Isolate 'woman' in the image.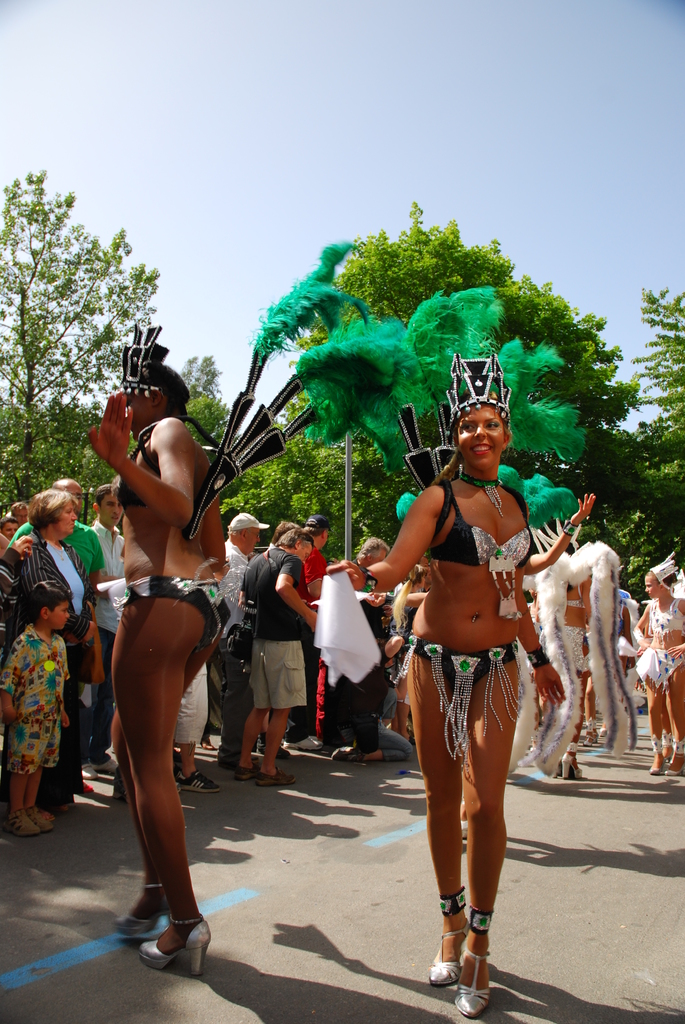
Isolated region: (left=12, top=485, right=113, bottom=812).
